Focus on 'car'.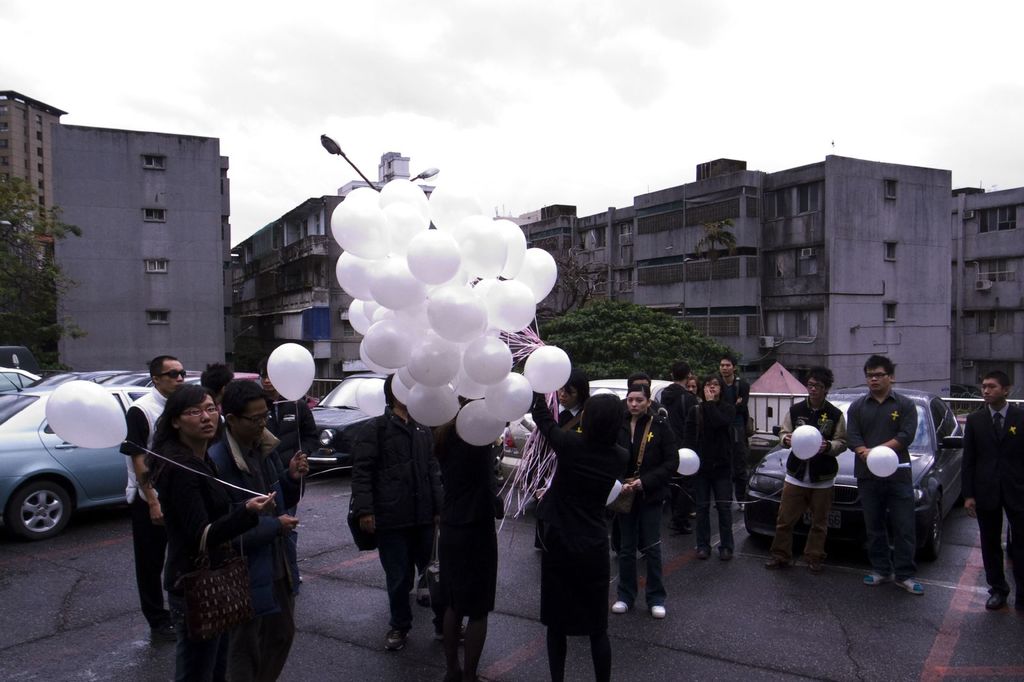
Focused at {"left": 496, "top": 377, "right": 671, "bottom": 498}.
